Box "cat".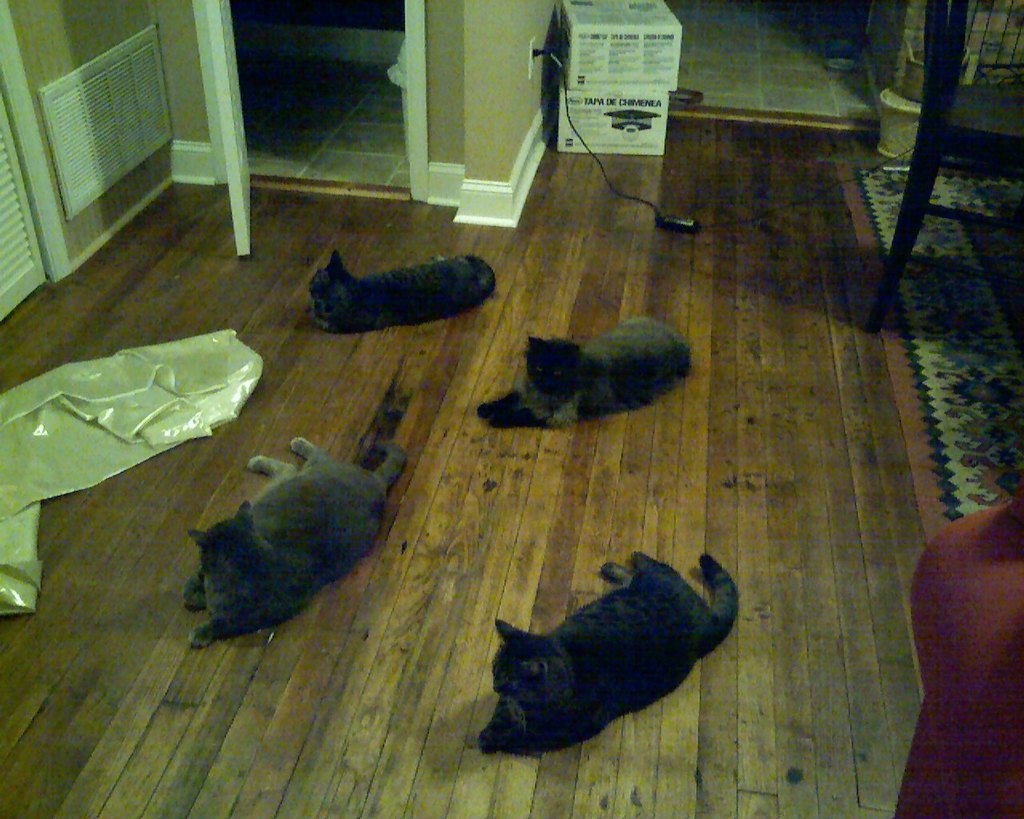
Rect(179, 440, 408, 653).
